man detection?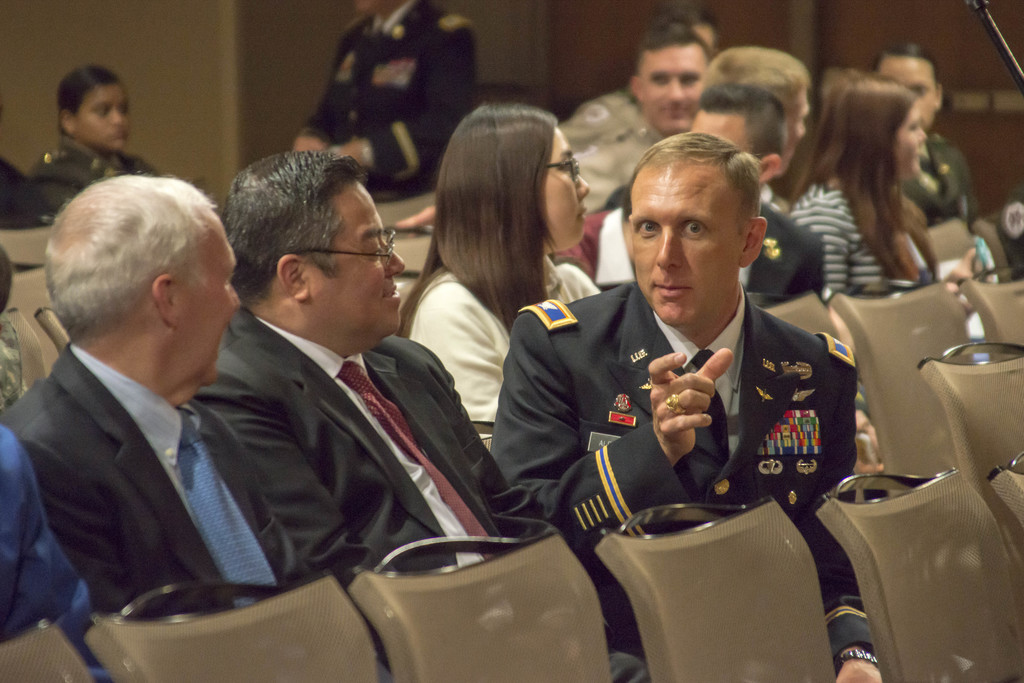
(862, 42, 1003, 240)
